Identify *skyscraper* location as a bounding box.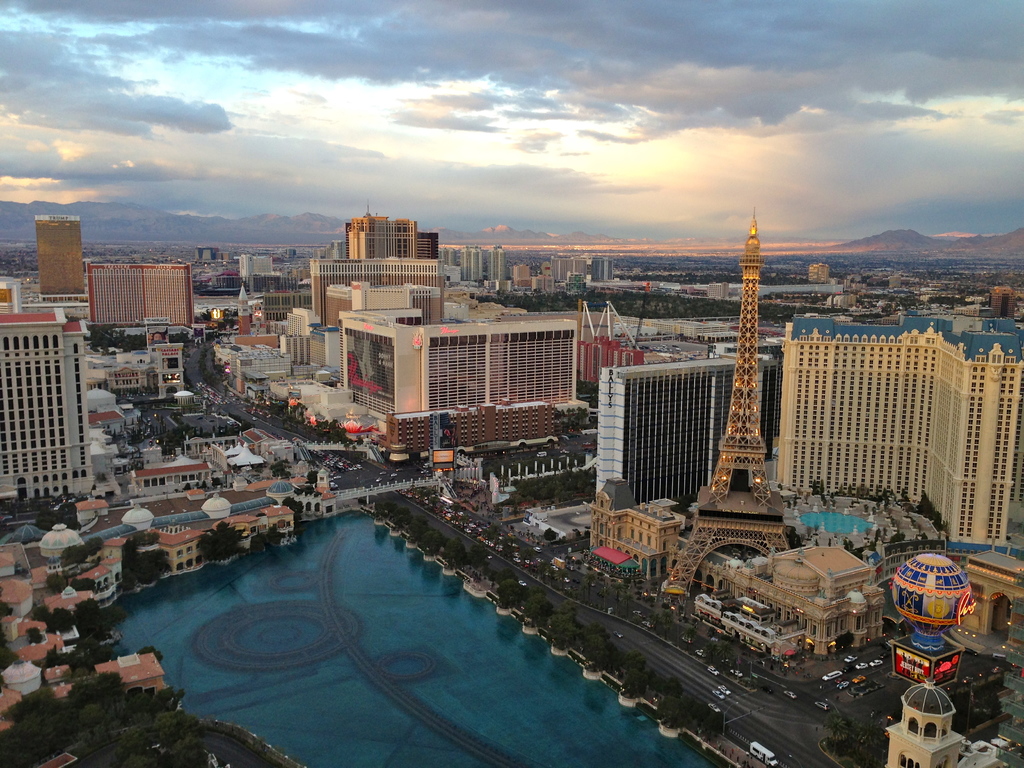
x1=340, y1=197, x2=445, y2=260.
